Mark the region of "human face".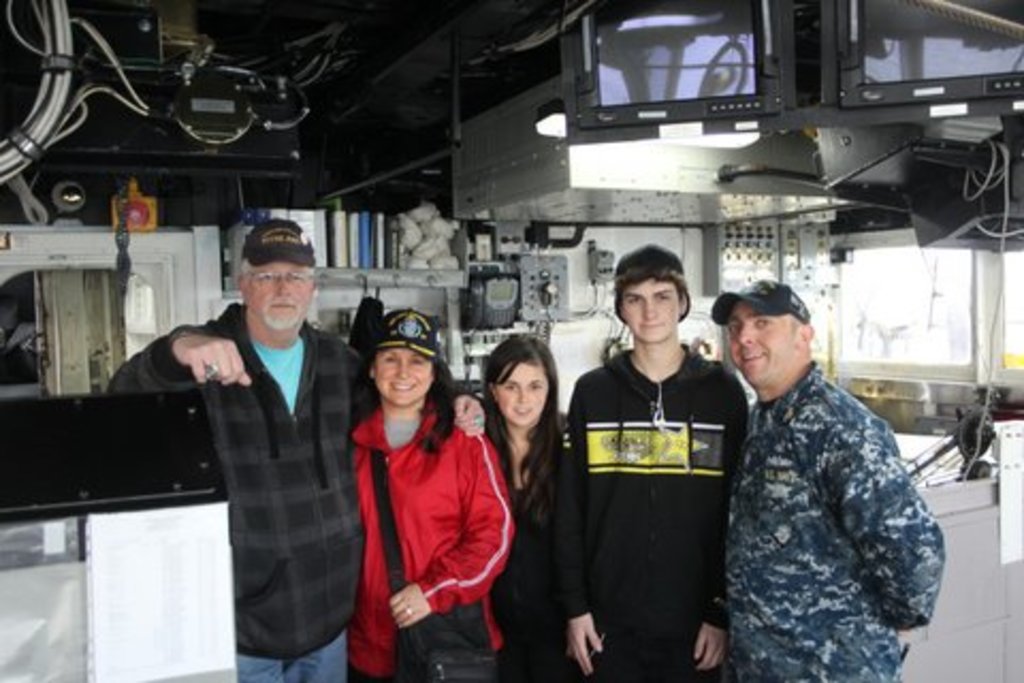
Region: bbox=[250, 252, 311, 331].
